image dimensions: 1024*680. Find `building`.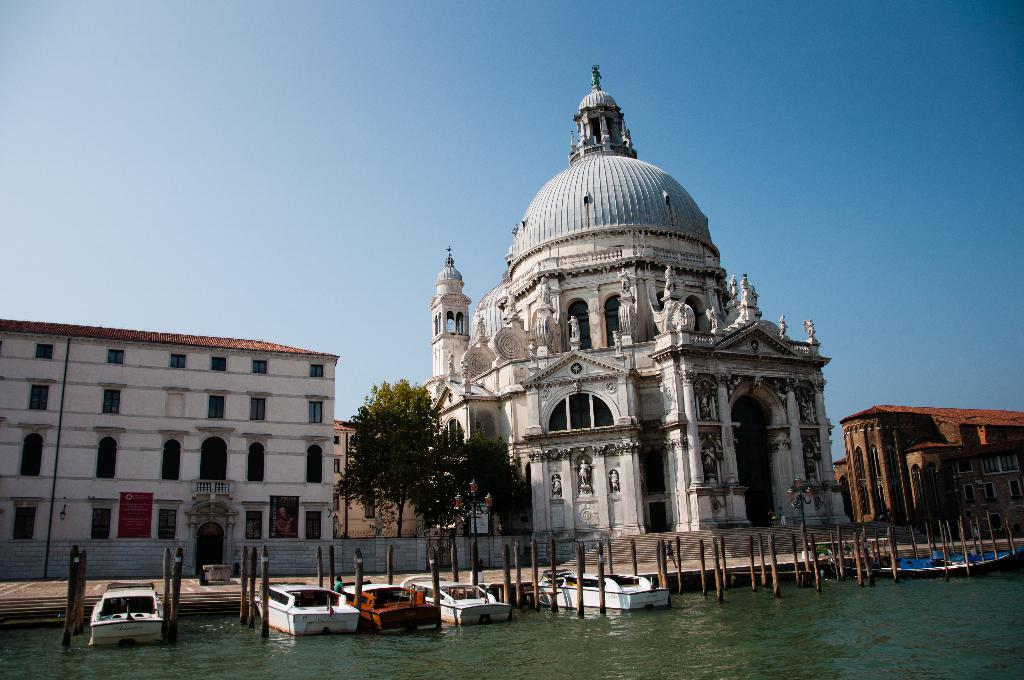
0,318,342,540.
